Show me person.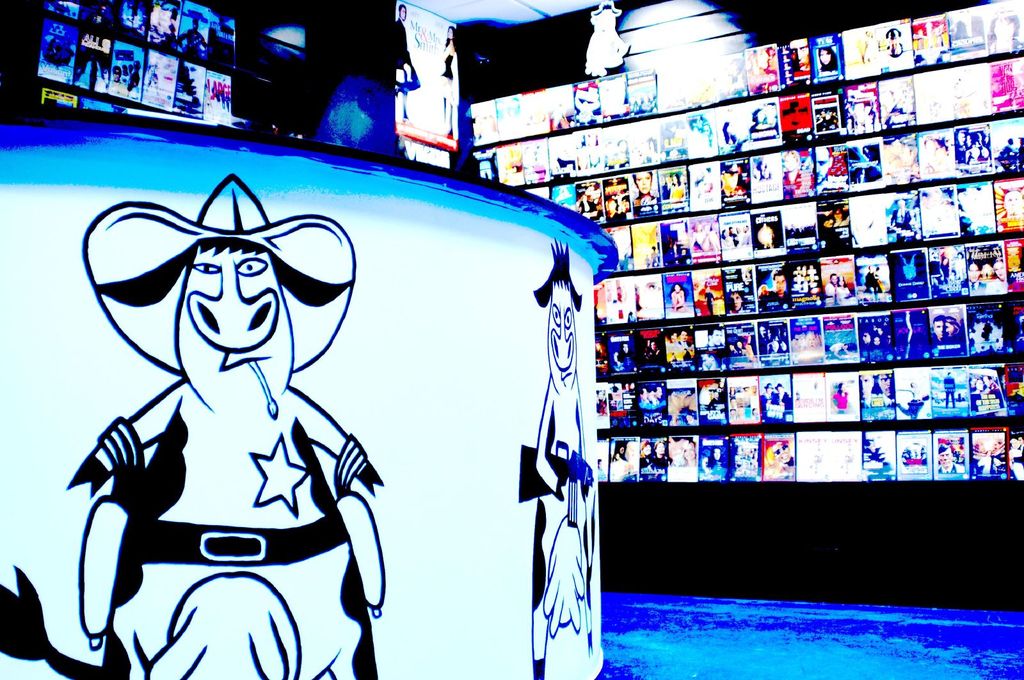
person is here: 758 381 775 409.
